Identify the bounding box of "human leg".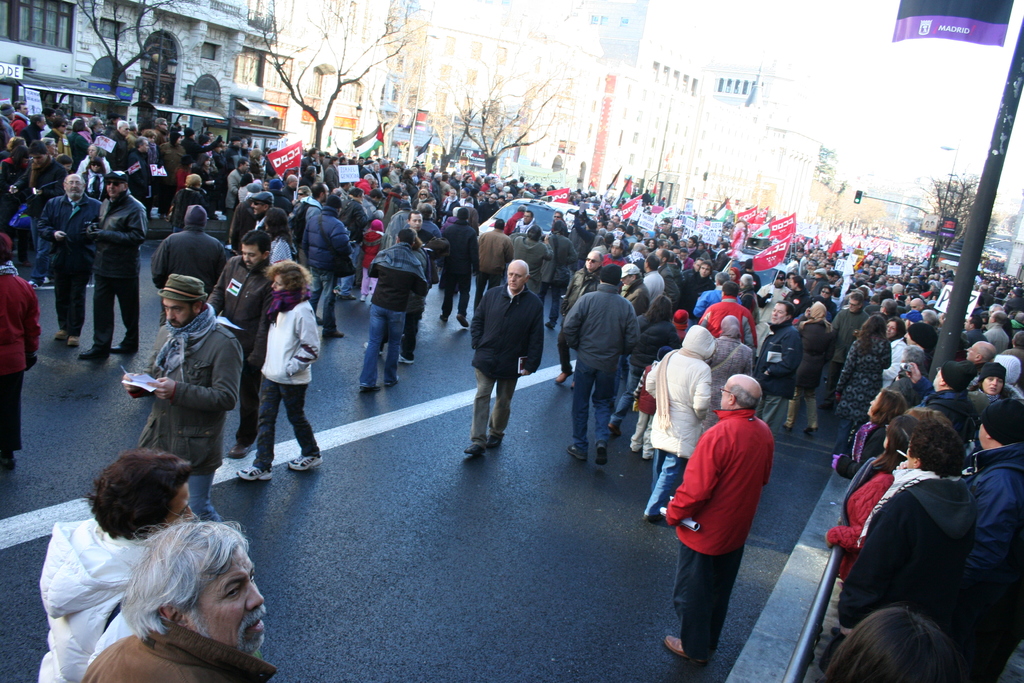
x1=63, y1=252, x2=90, y2=347.
